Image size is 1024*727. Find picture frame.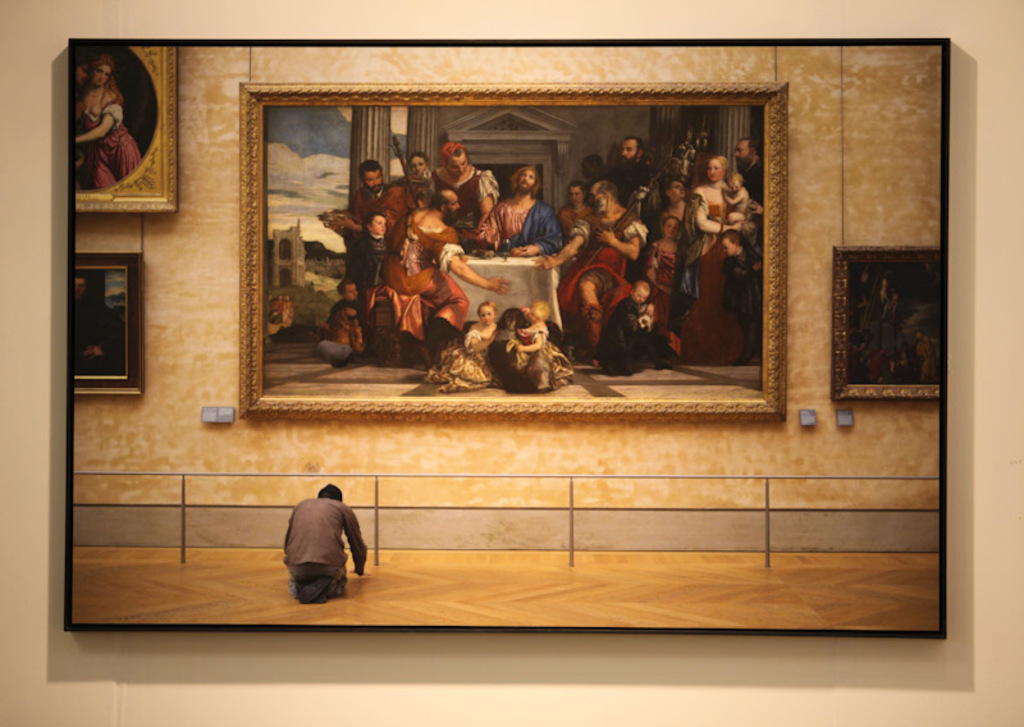
70,46,183,211.
